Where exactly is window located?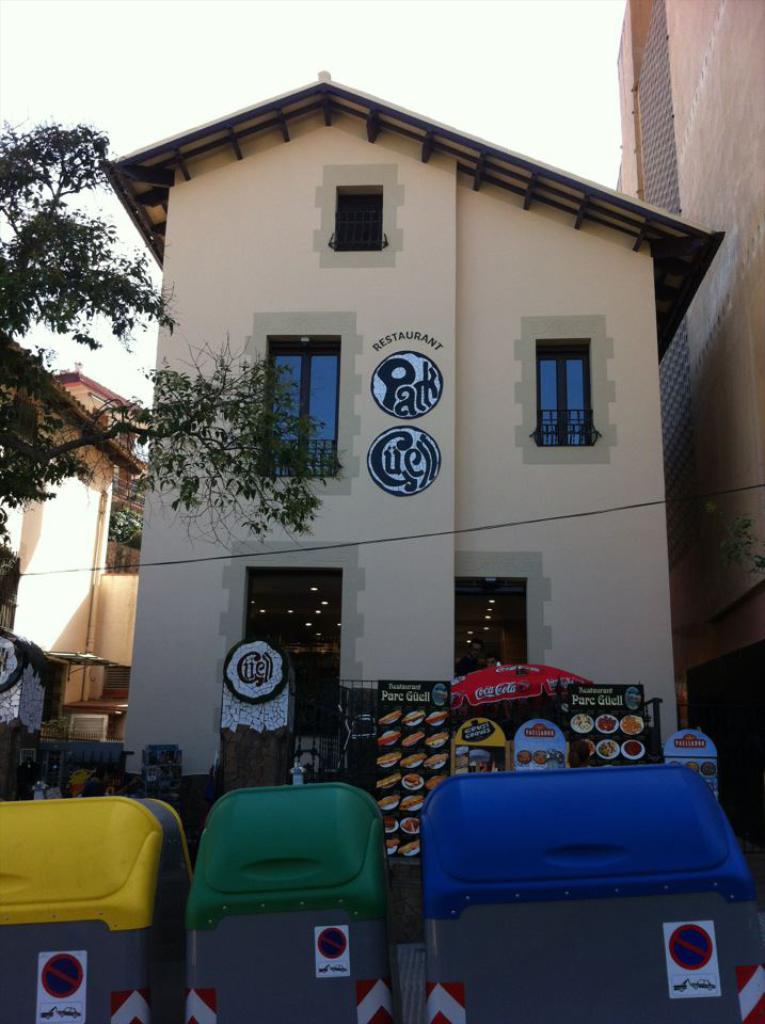
Its bounding box is select_region(269, 334, 338, 482).
